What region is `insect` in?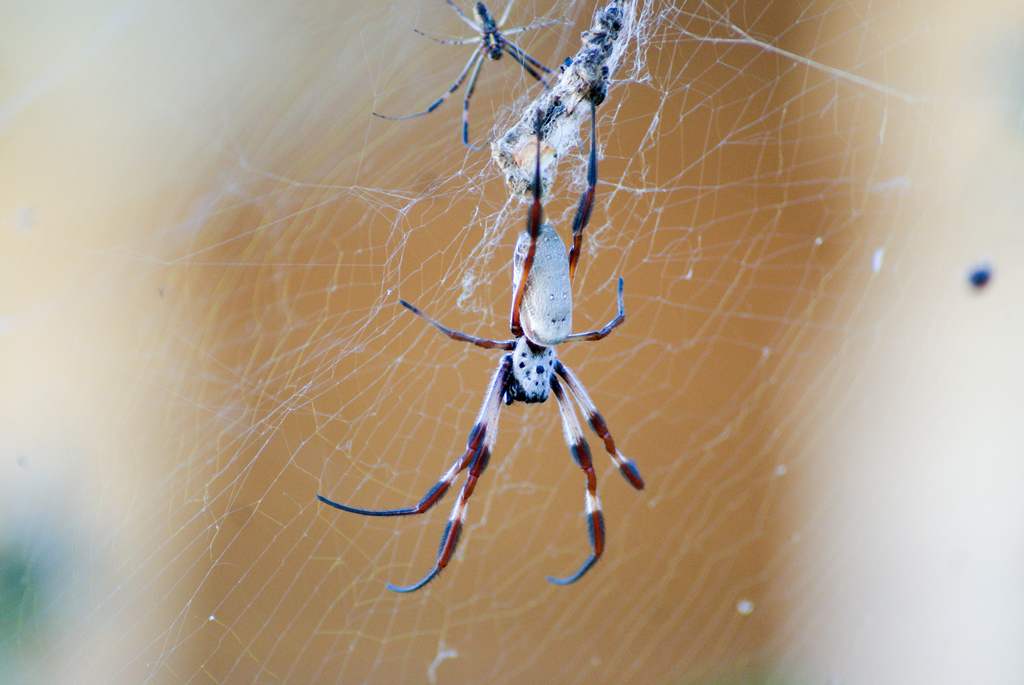
select_region(316, 75, 651, 614).
